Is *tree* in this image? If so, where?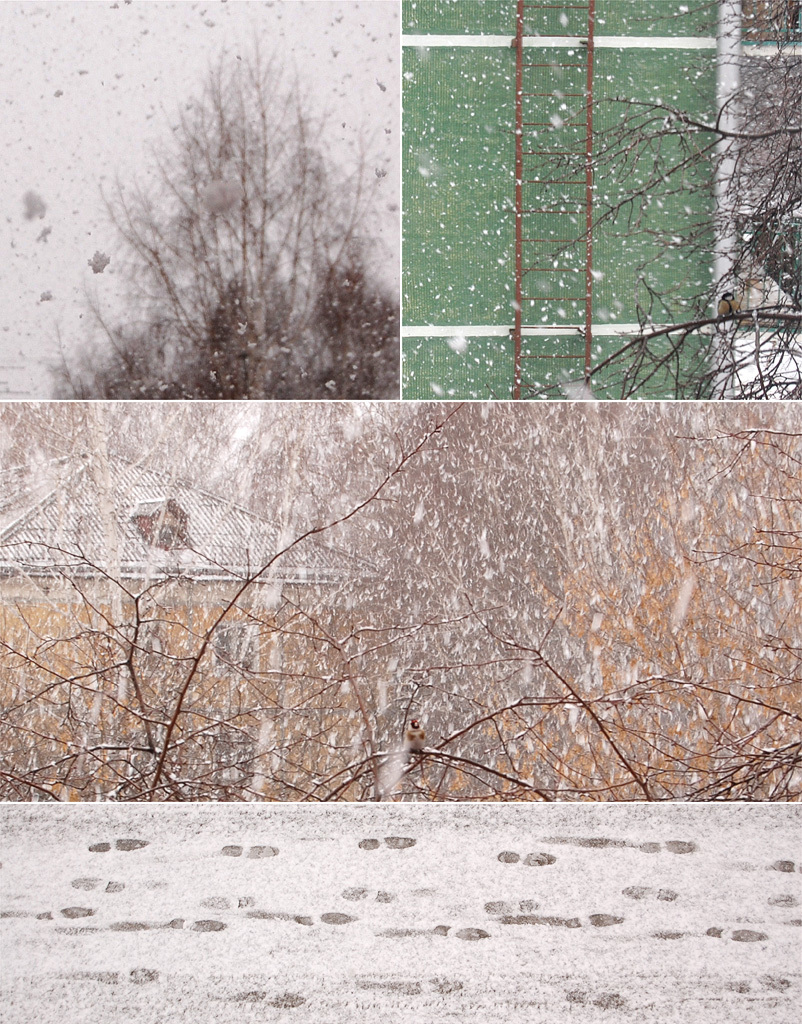
Yes, at select_region(529, 0, 801, 397).
